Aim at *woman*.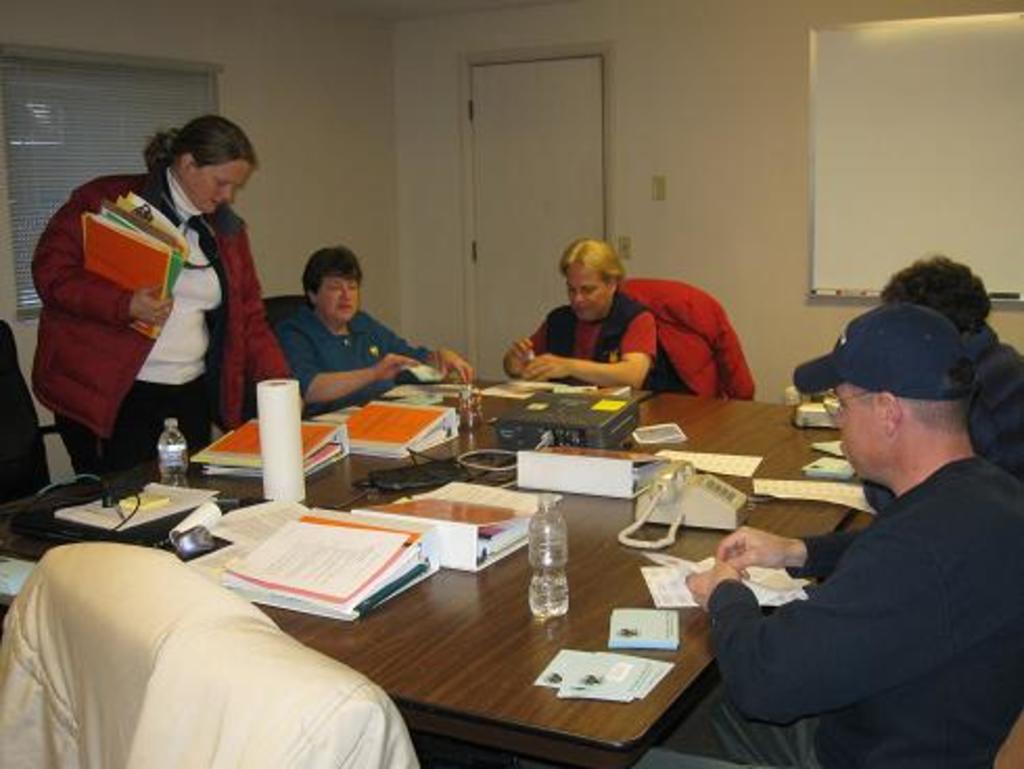
Aimed at <bbox>504, 236, 658, 384</bbox>.
